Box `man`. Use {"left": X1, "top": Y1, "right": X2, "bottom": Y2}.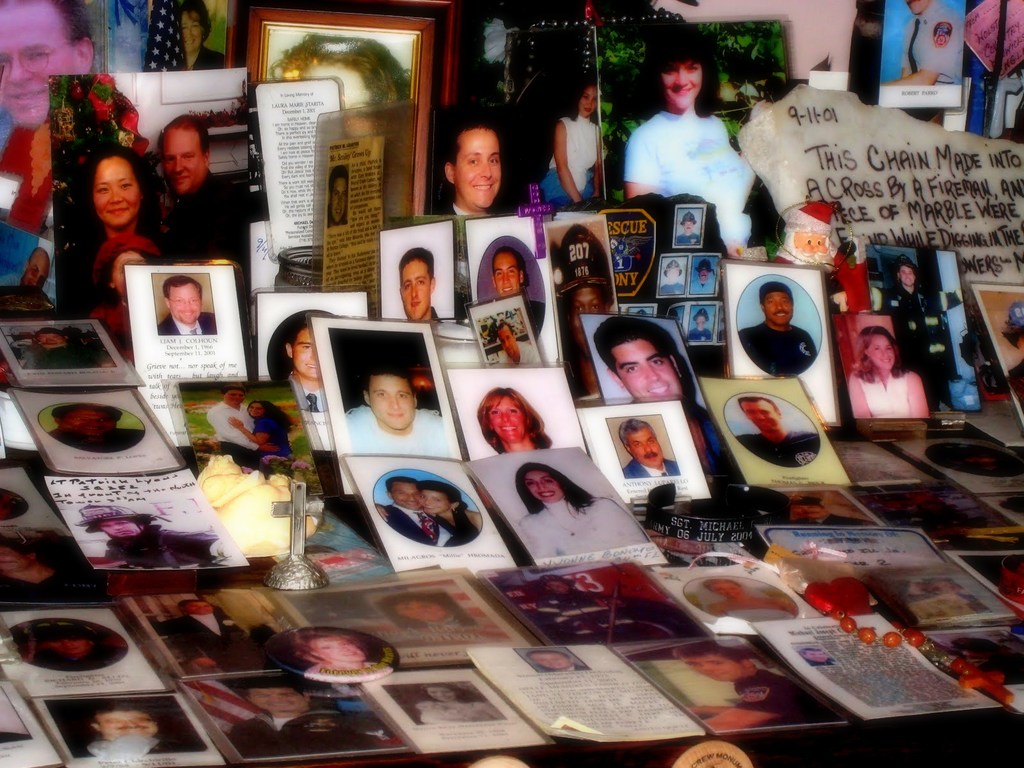
{"left": 343, "top": 356, "right": 448, "bottom": 451}.
